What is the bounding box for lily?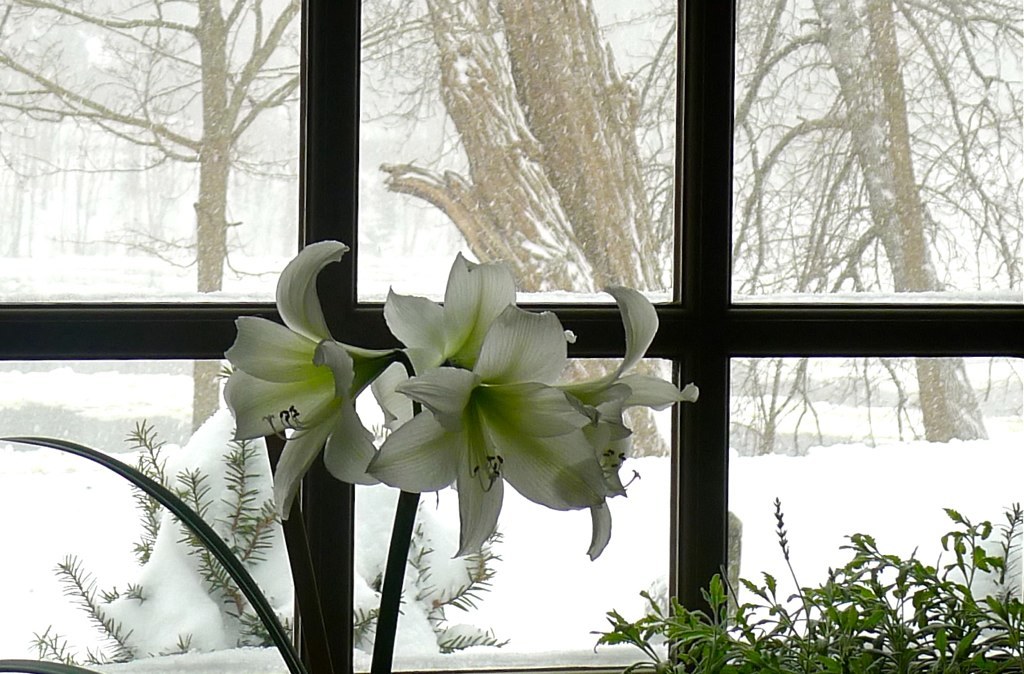
219/232/395/525.
